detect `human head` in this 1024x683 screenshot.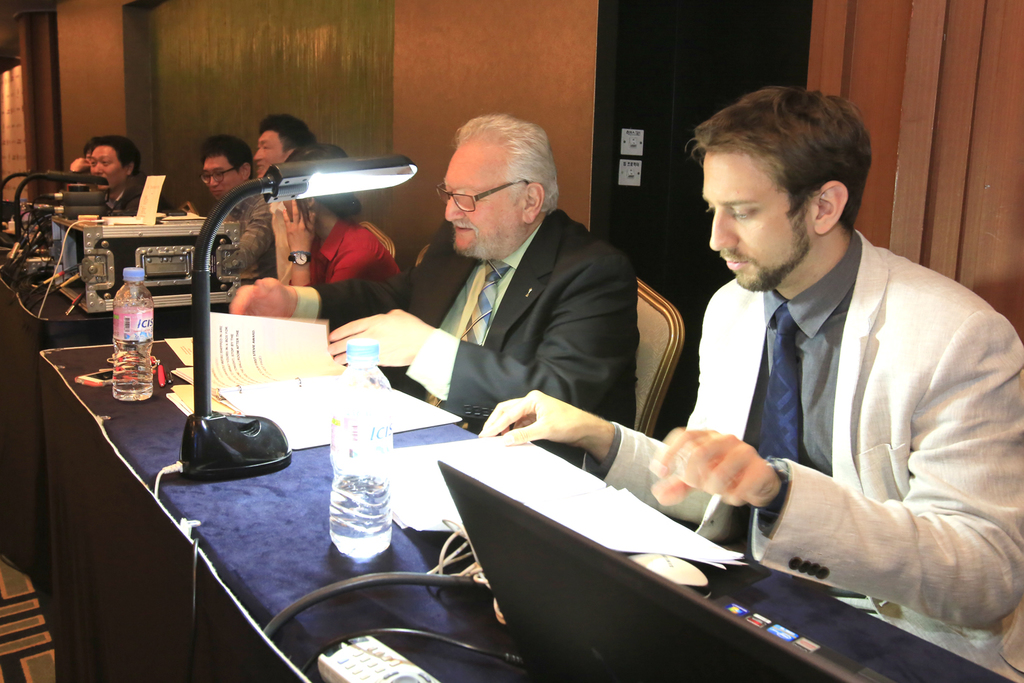
Detection: <box>255,113,312,180</box>.
